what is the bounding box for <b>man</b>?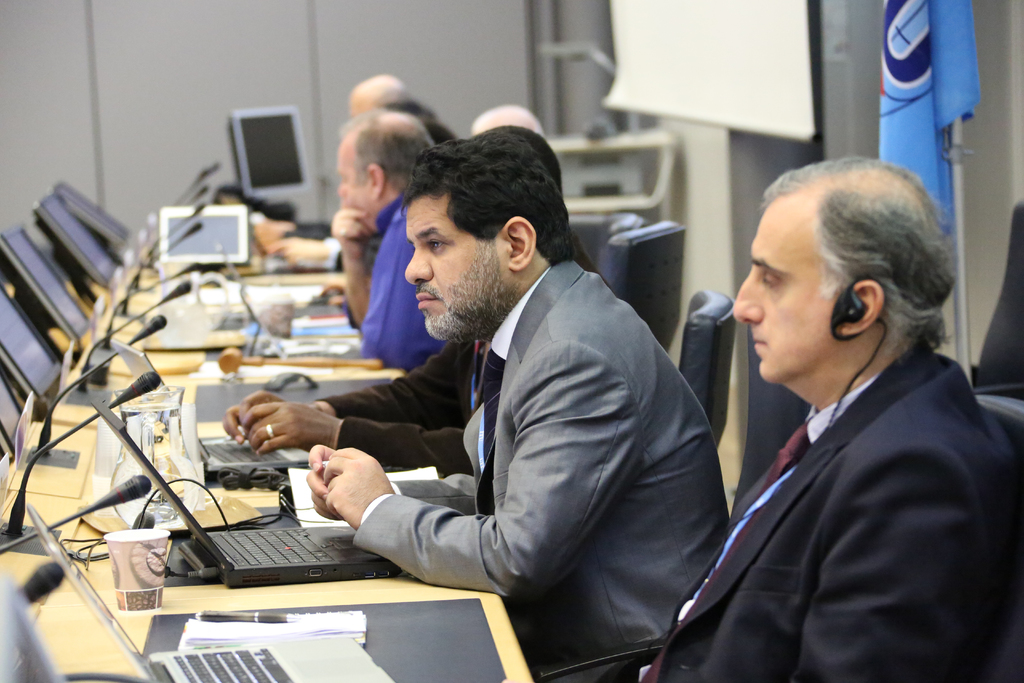
detection(646, 152, 1016, 682).
